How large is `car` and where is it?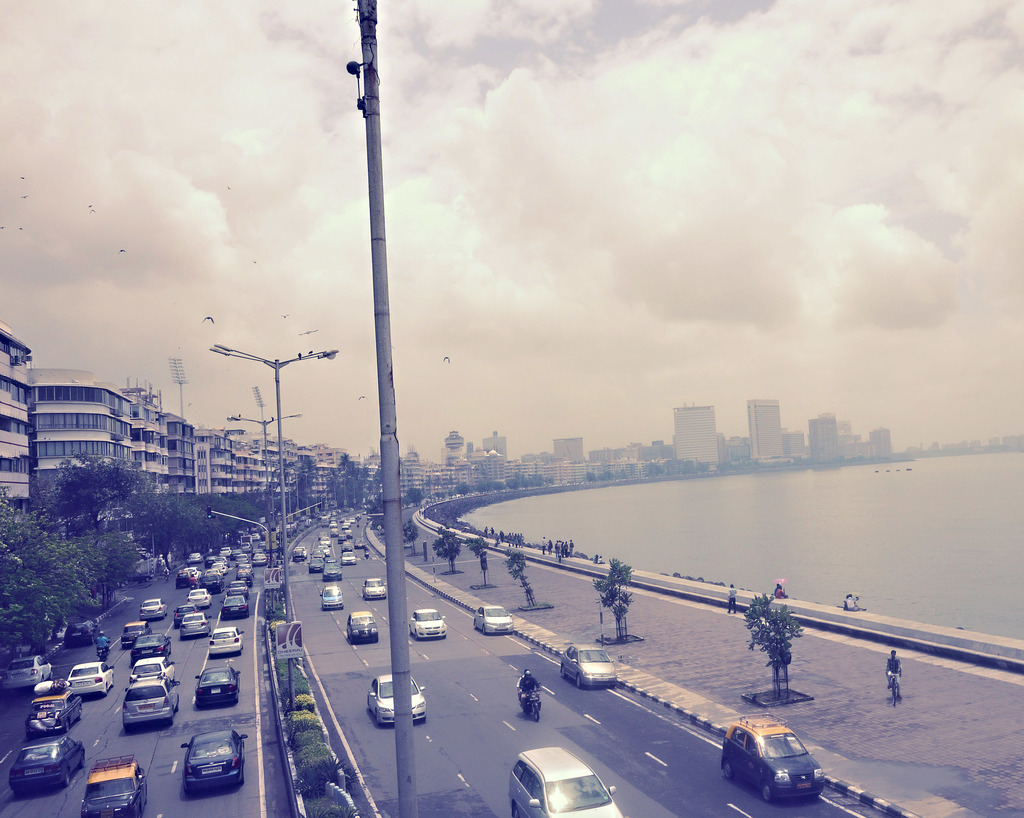
Bounding box: (726, 717, 832, 813).
